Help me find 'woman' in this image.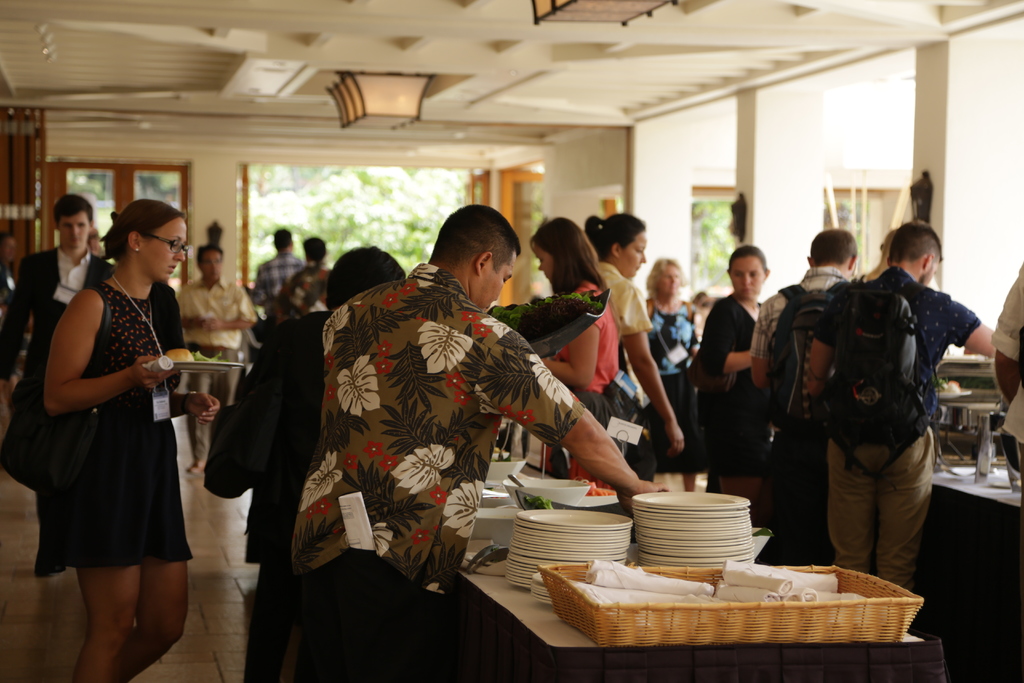
Found it: [left=25, top=179, right=193, bottom=670].
